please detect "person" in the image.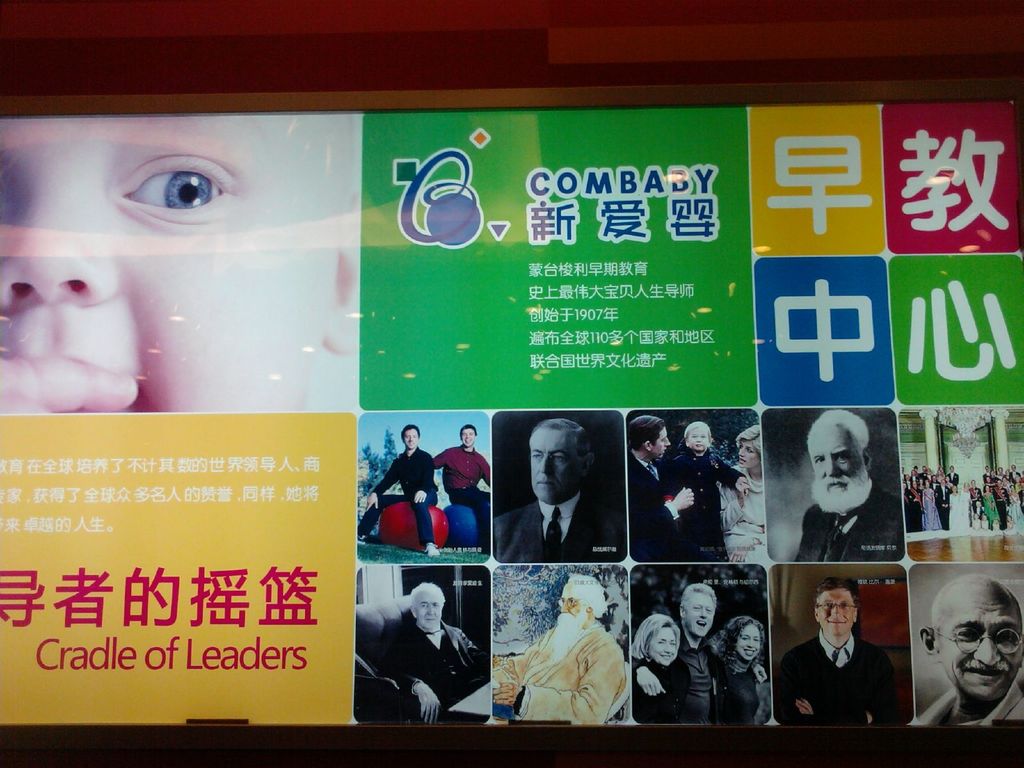
l=493, t=418, r=624, b=564.
